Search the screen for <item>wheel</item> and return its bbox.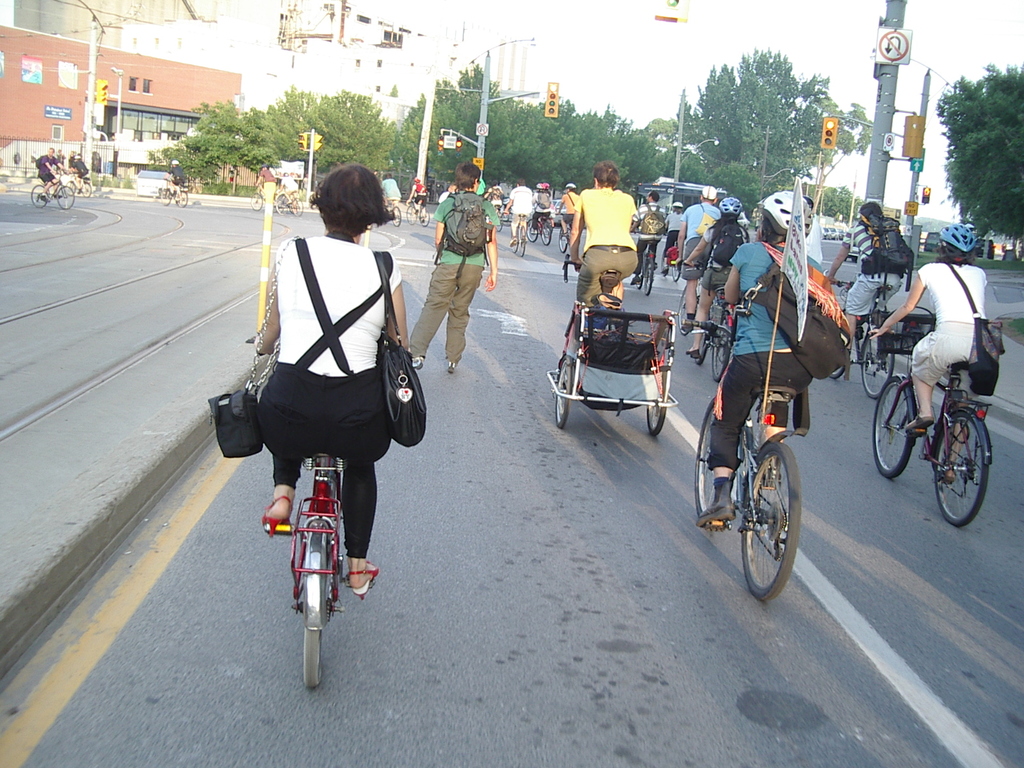
Found: select_region(556, 359, 571, 428).
